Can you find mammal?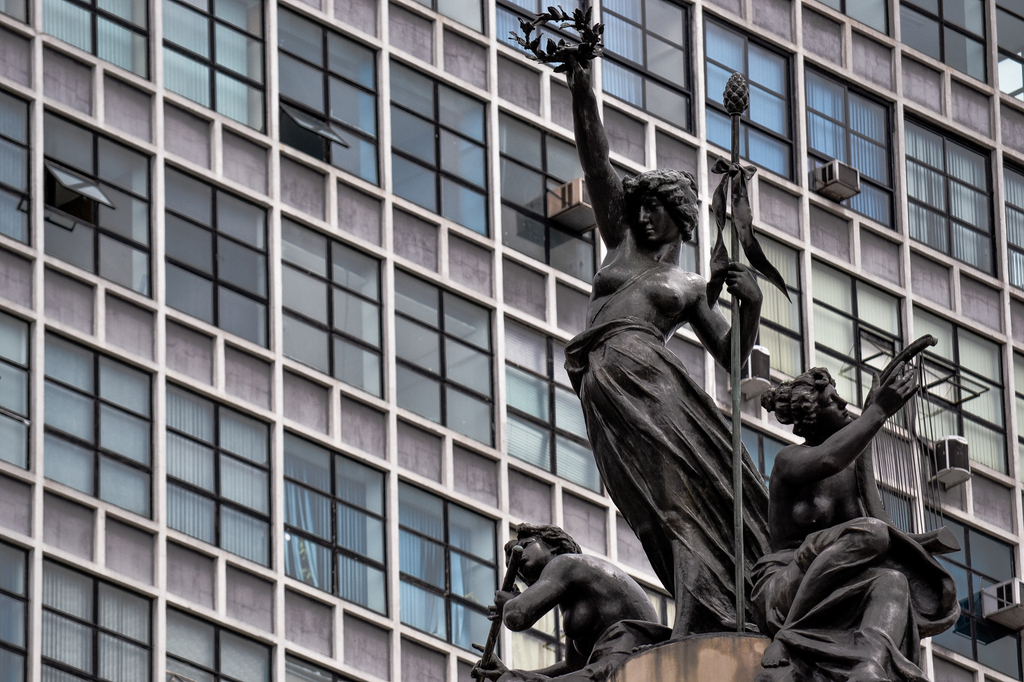
Yes, bounding box: l=742, t=355, r=965, b=681.
